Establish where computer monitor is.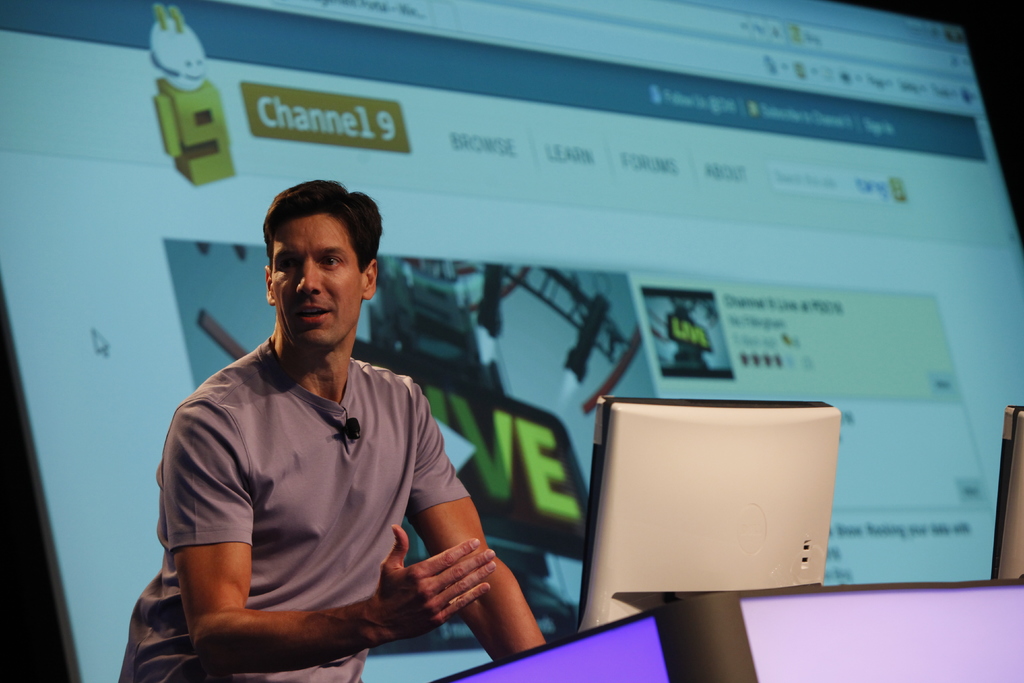
Established at 986,403,1023,585.
